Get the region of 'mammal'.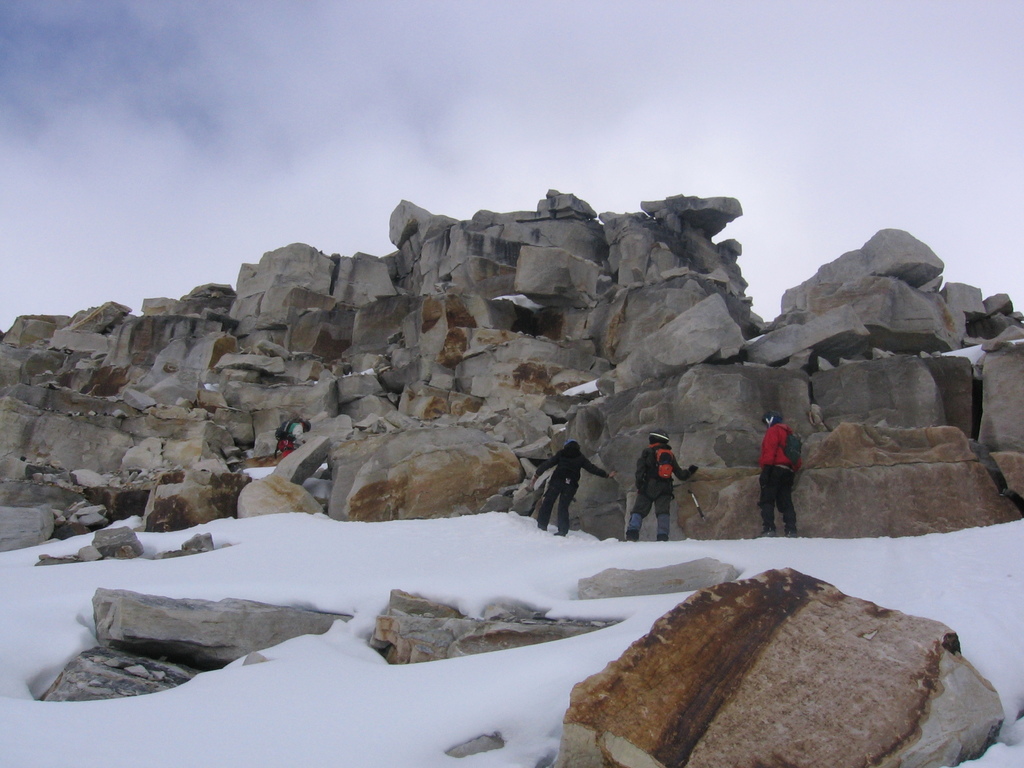
pyautogui.locateOnScreen(623, 431, 698, 540).
